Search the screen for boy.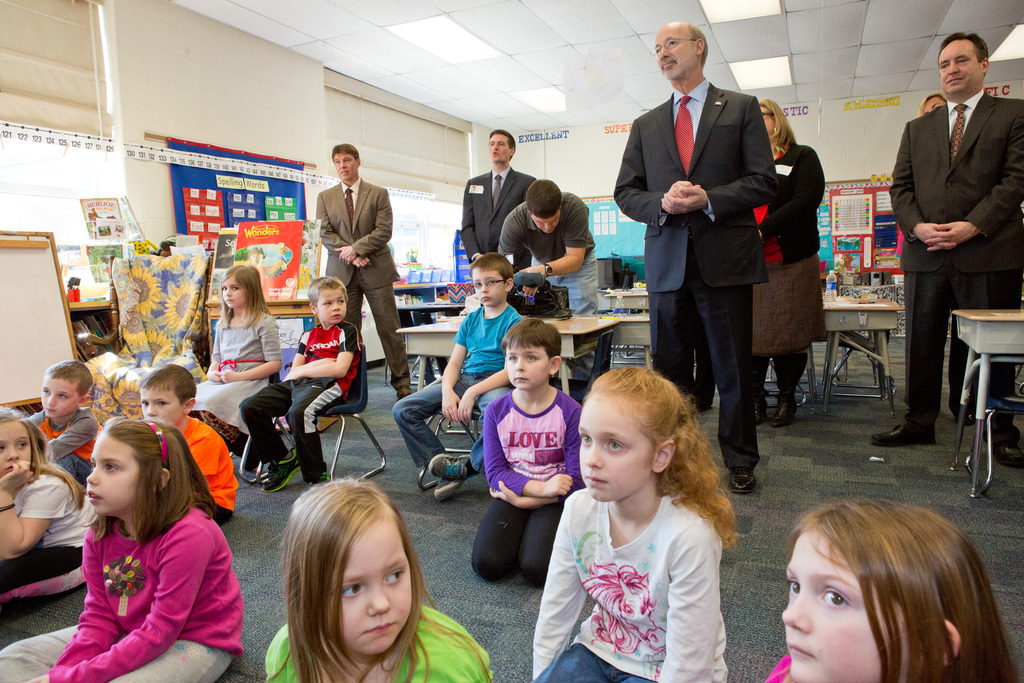
Found at pyautogui.locateOnScreen(22, 358, 105, 497).
